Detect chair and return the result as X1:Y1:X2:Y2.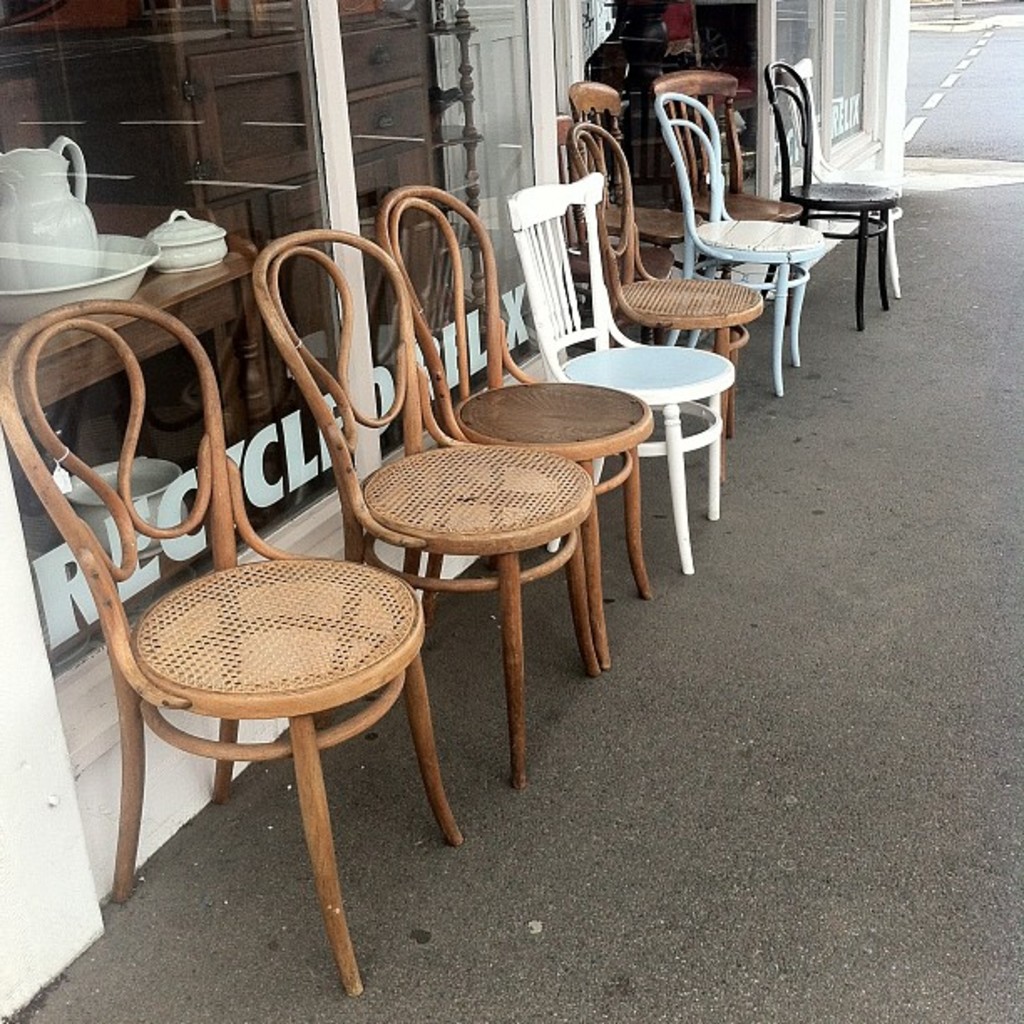
0:291:462:996.
